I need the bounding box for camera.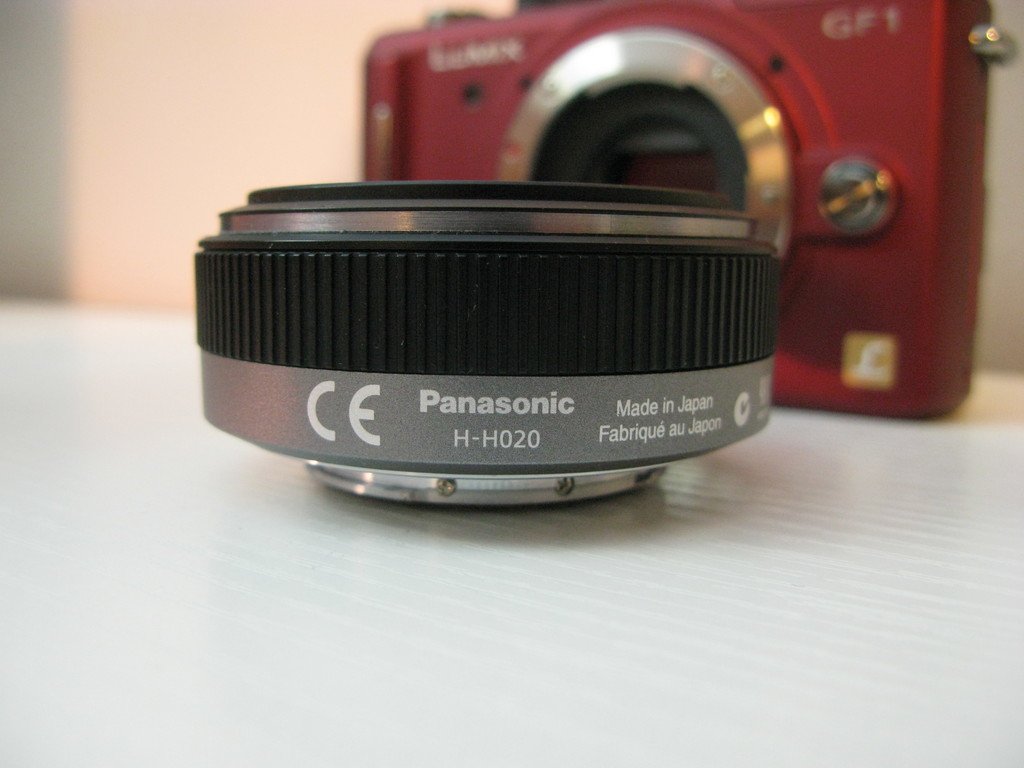
Here it is: 186,182,781,511.
